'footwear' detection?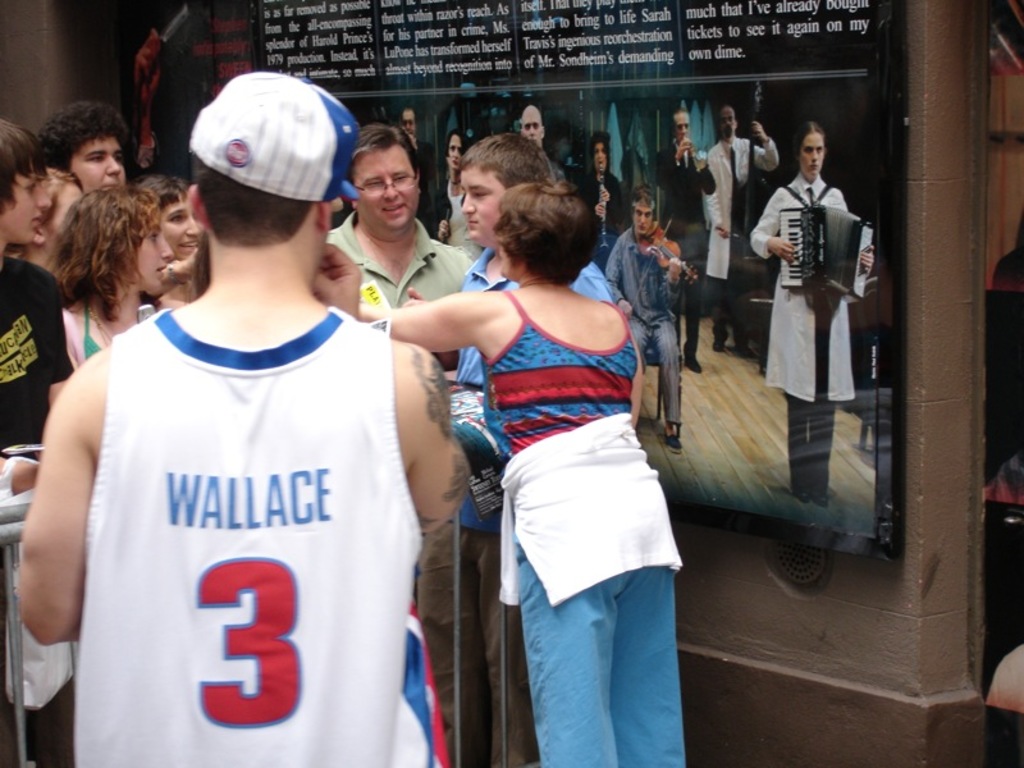
x1=795 y1=477 x2=826 y2=506
